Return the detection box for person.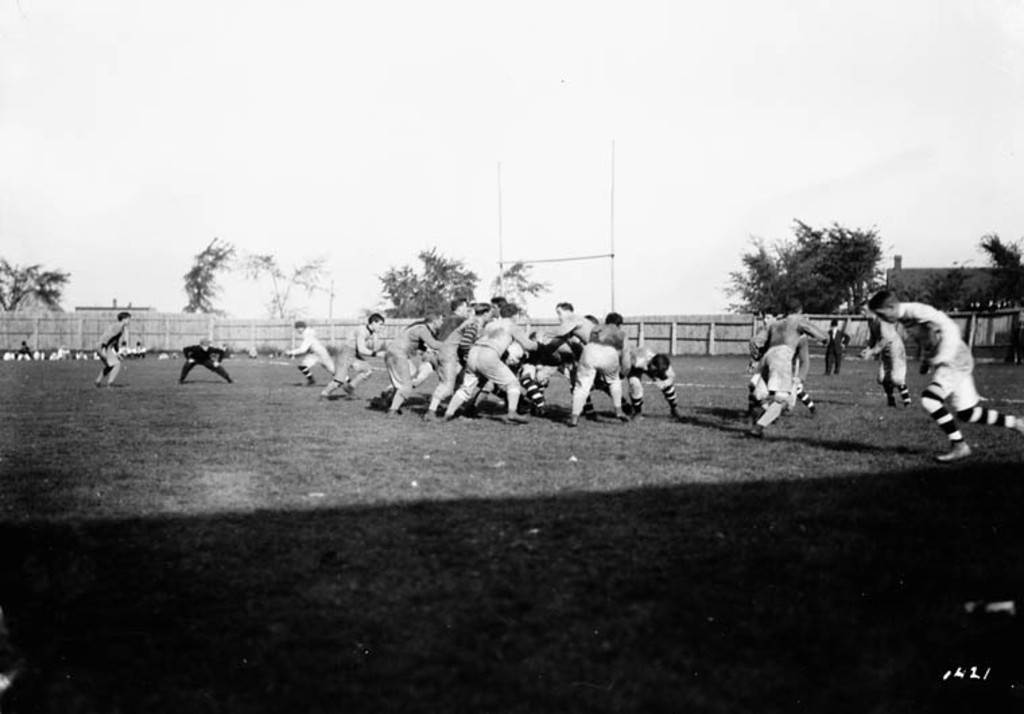
282 319 341 387.
